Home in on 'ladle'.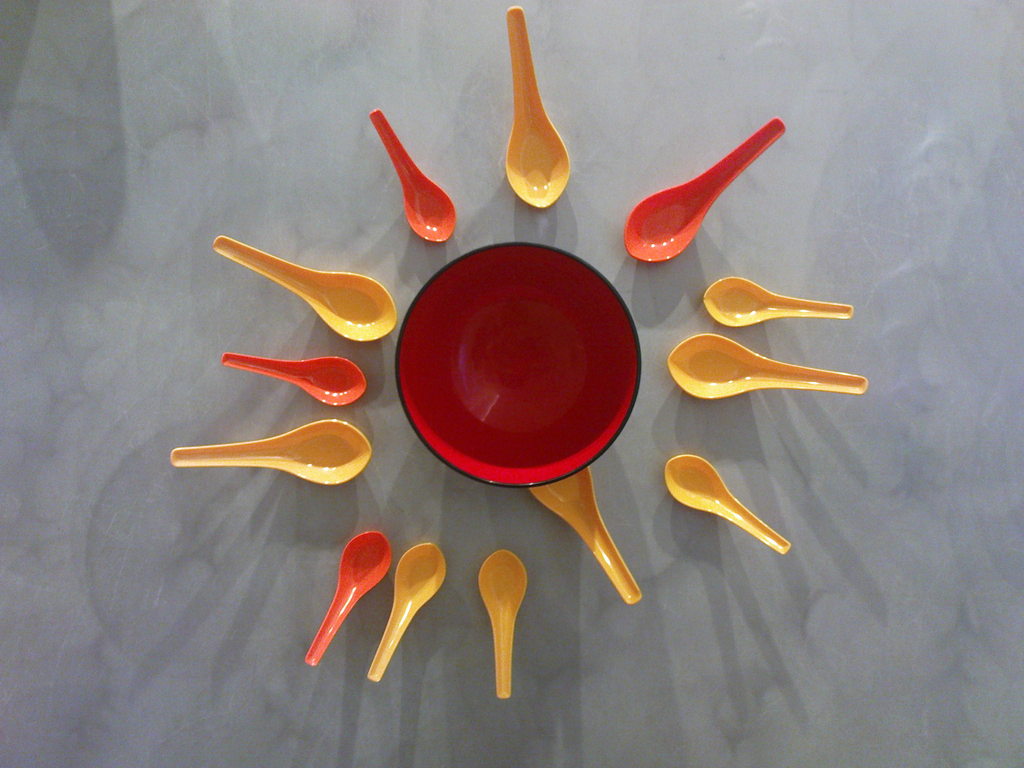
Homed in at 665, 331, 868, 403.
